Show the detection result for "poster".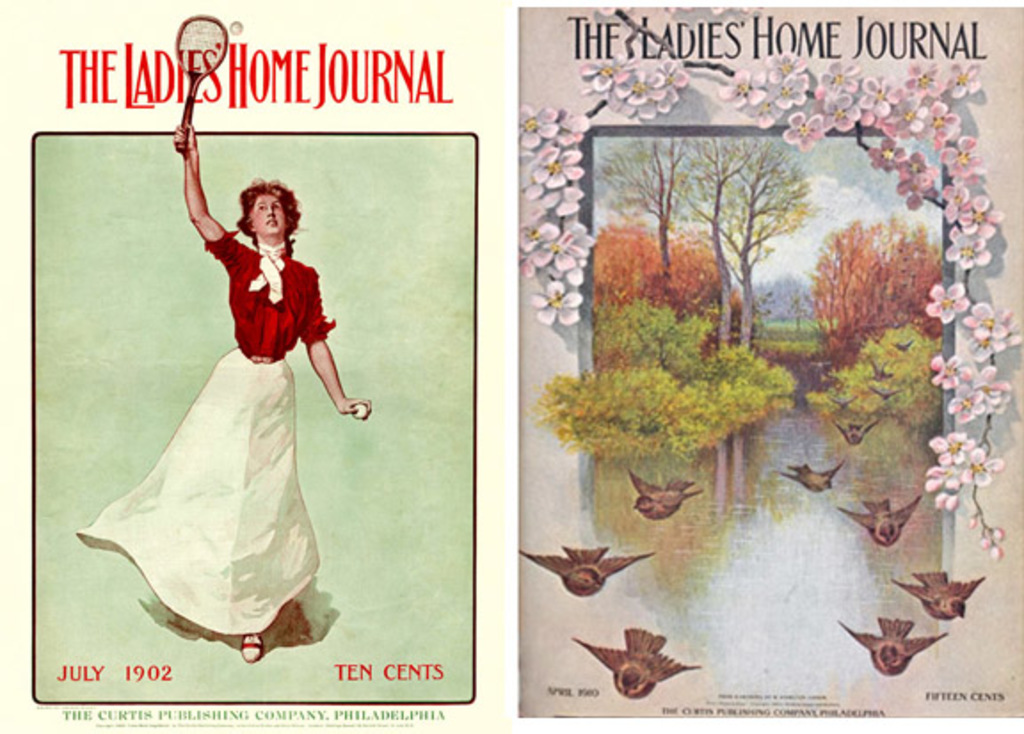
crop(0, 0, 500, 732).
